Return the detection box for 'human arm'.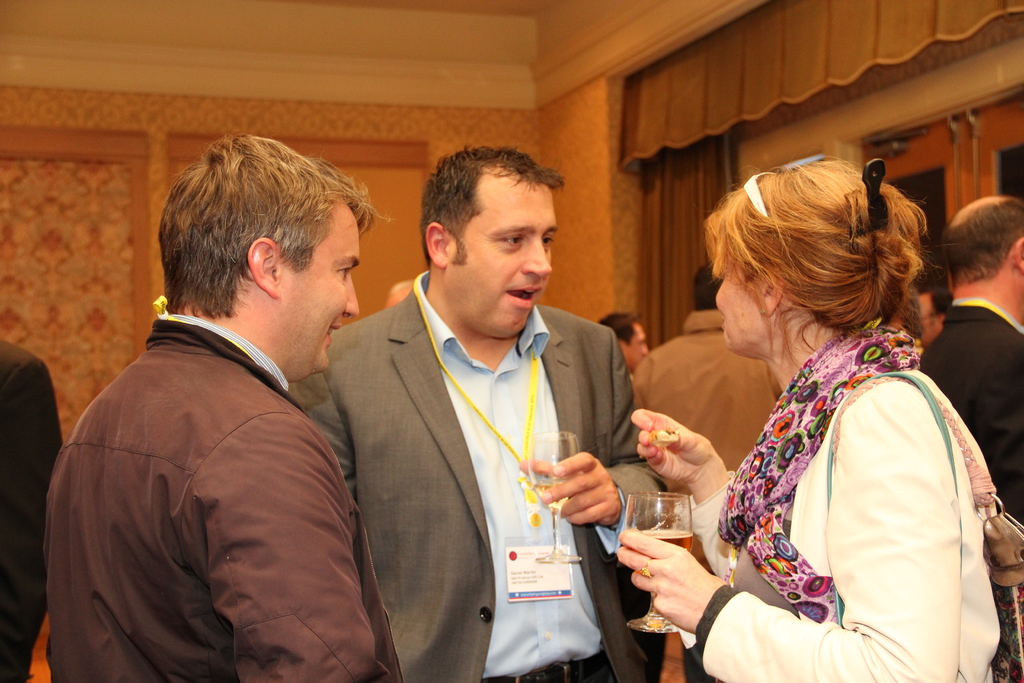
(left=0, top=358, right=66, bottom=682).
